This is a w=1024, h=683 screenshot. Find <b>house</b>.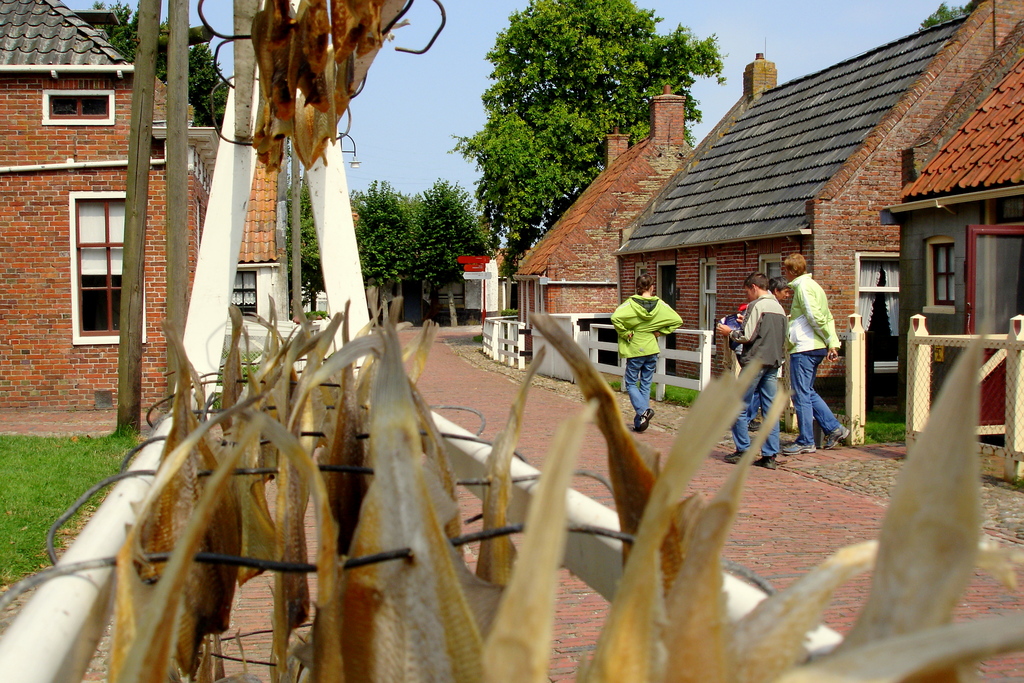
Bounding box: bbox=[508, 80, 700, 377].
